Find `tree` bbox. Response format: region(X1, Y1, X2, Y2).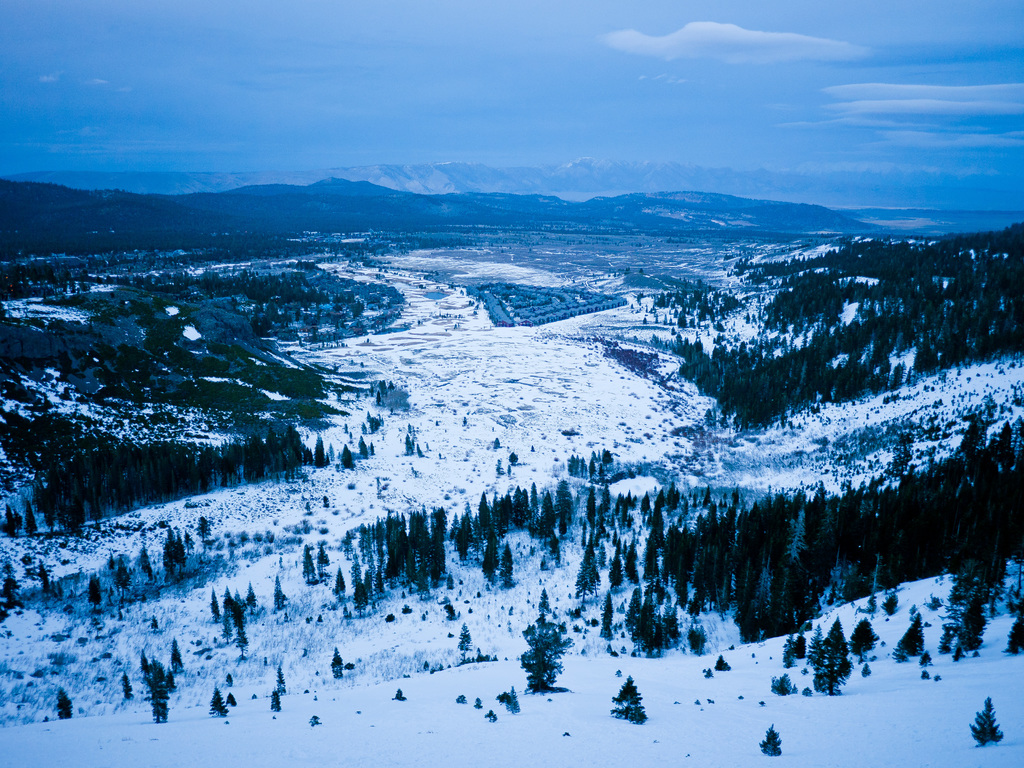
region(363, 412, 381, 433).
